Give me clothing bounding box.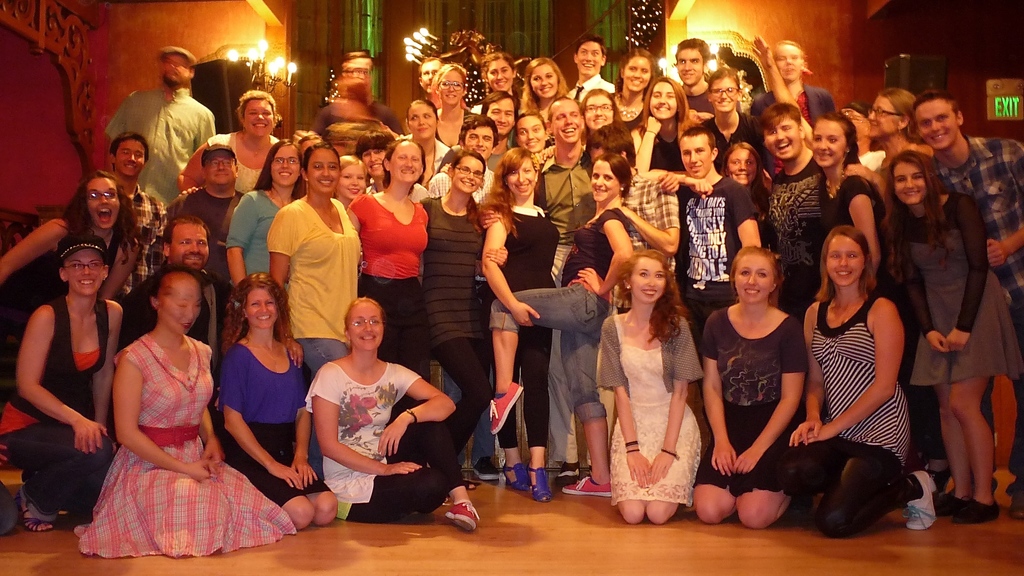
BBox(497, 210, 615, 430).
